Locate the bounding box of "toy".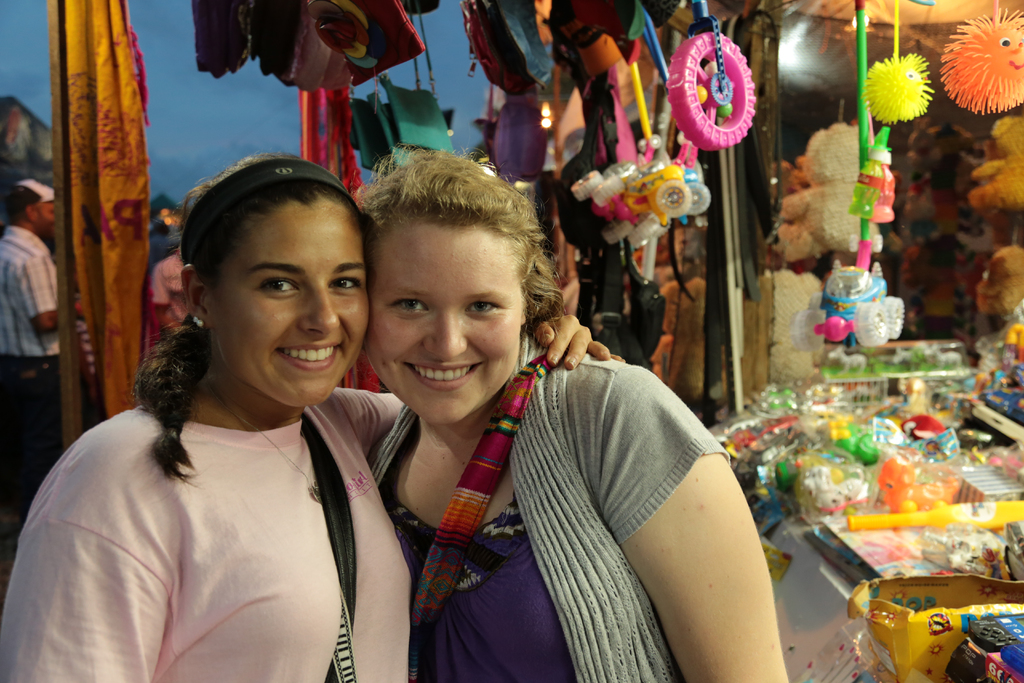
Bounding box: 934 0 1023 117.
